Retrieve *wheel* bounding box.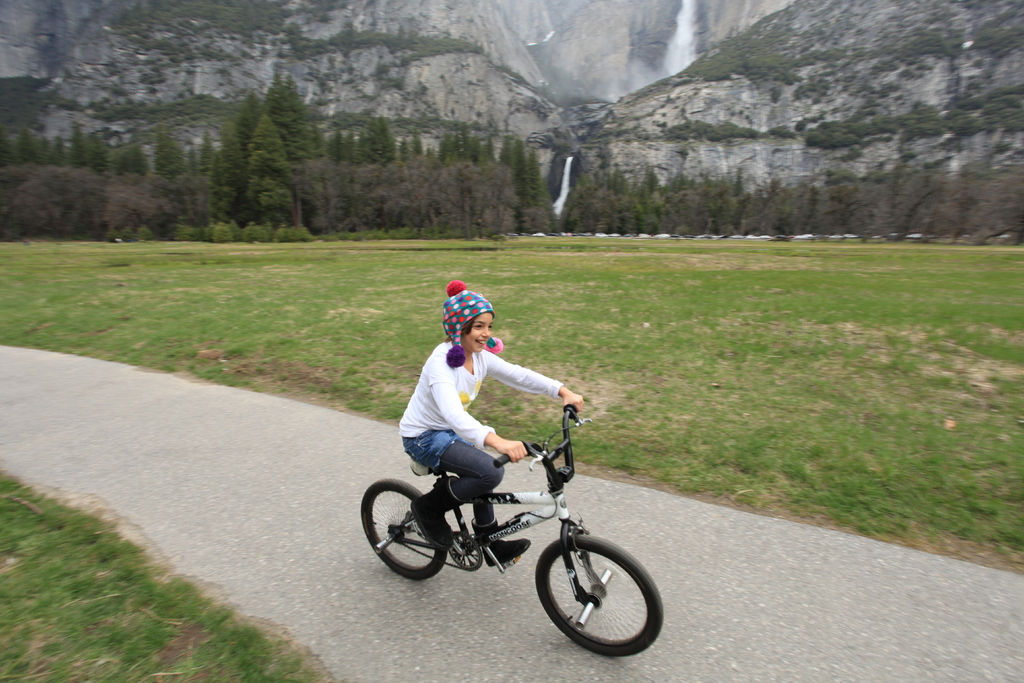
Bounding box: (left=351, top=474, right=451, bottom=589).
